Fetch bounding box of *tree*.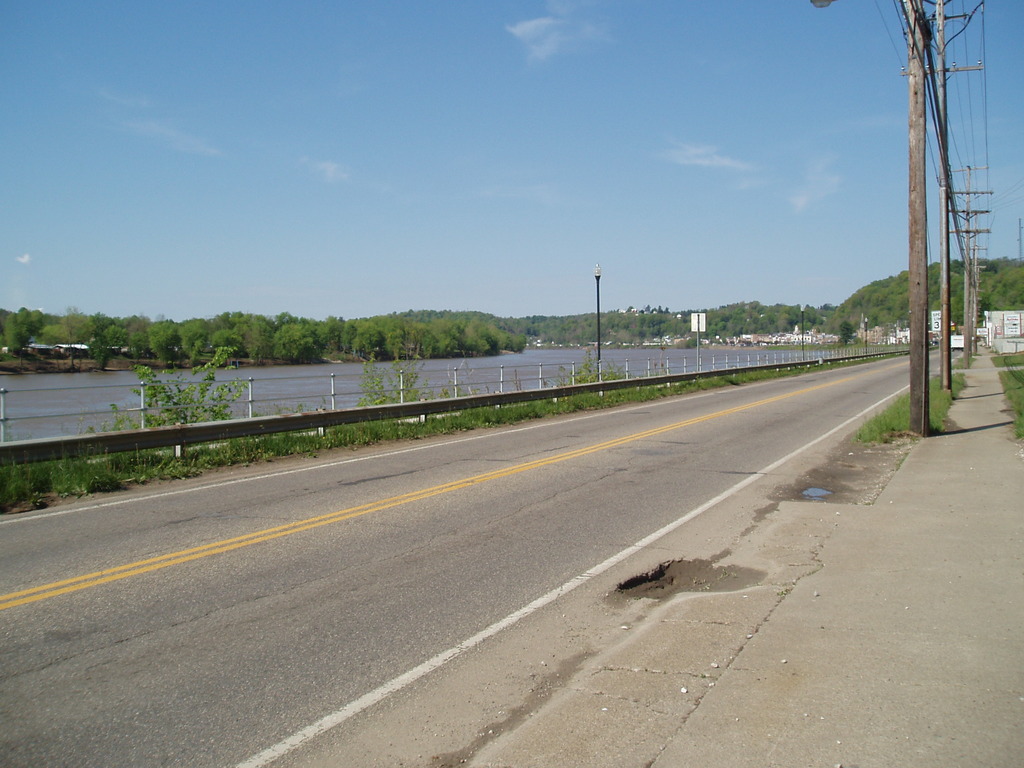
Bbox: [113,348,249,451].
